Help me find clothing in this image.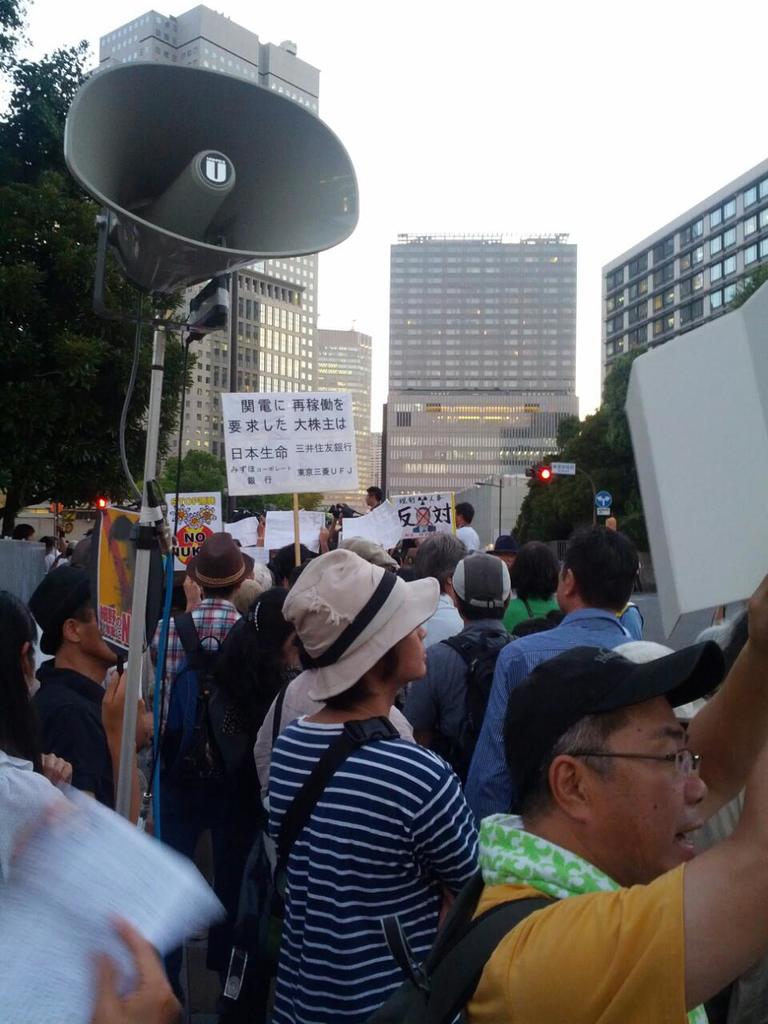
Found it: Rect(233, 698, 486, 1023).
